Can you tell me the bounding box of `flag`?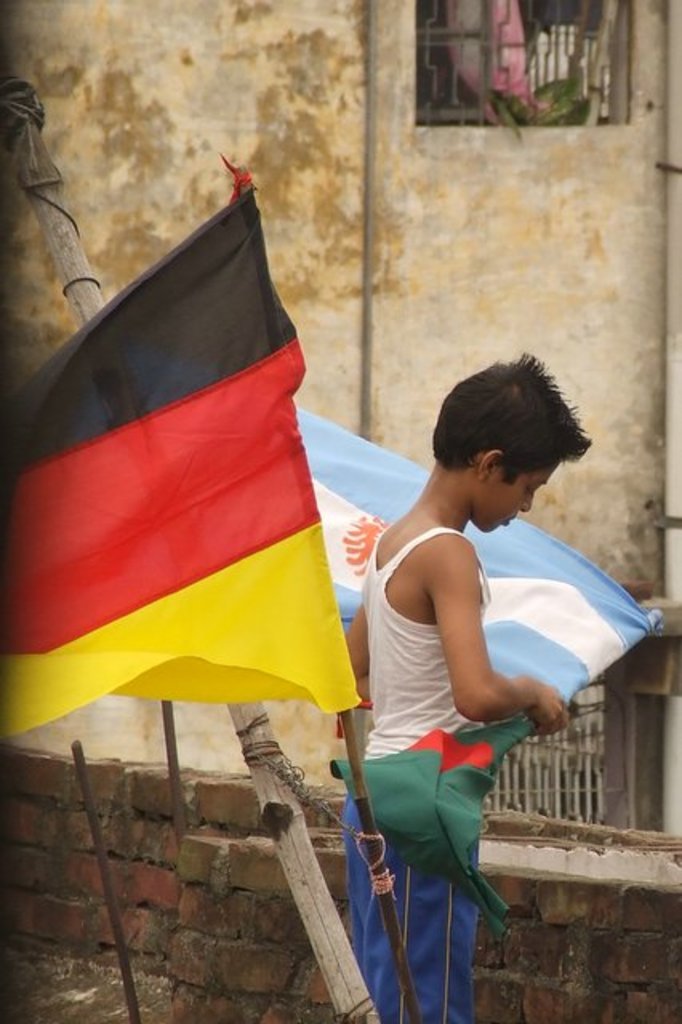
l=291, t=390, r=666, b=931.
